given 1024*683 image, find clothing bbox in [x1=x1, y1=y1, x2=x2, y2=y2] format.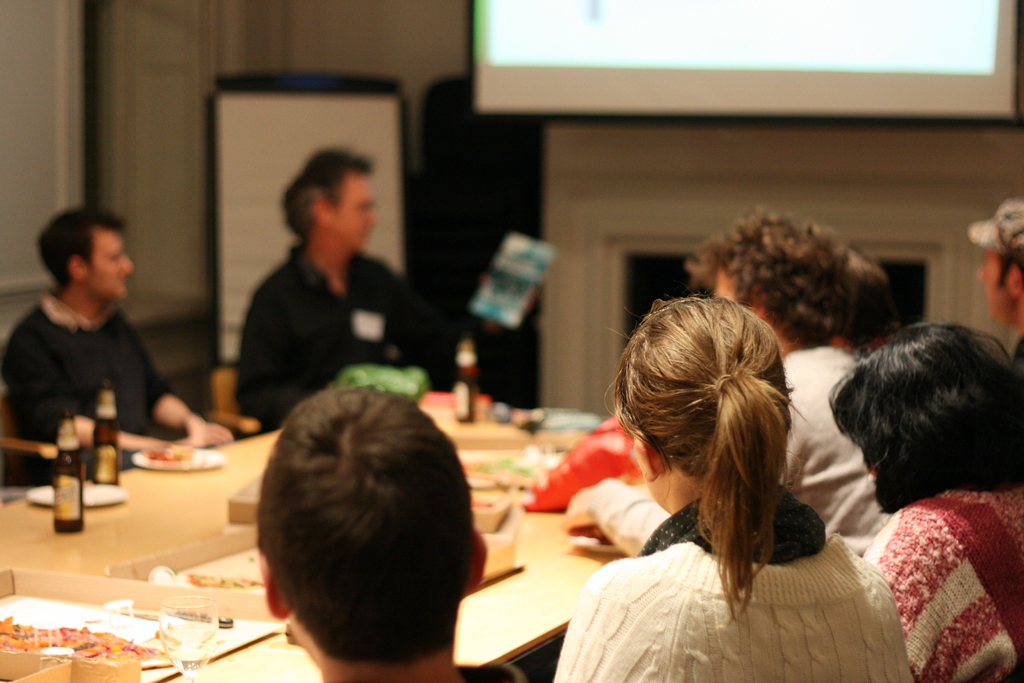
[x1=549, y1=507, x2=899, y2=682].
